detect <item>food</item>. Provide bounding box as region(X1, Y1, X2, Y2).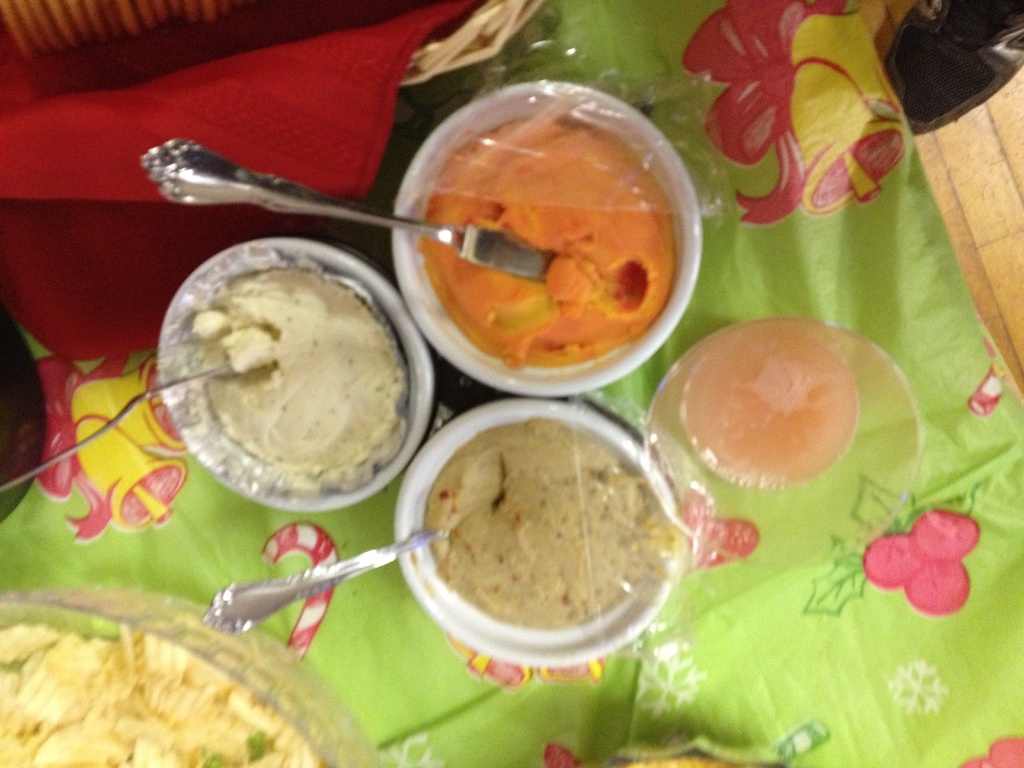
region(906, 504, 977, 564).
